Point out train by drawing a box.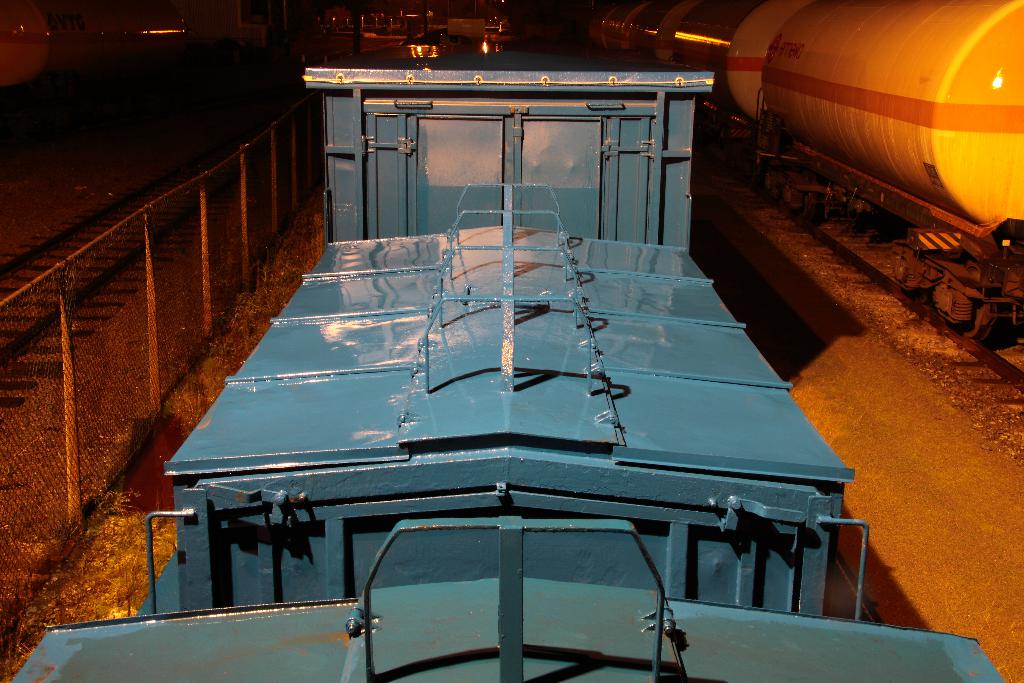
[left=0, top=46, right=1009, bottom=682].
